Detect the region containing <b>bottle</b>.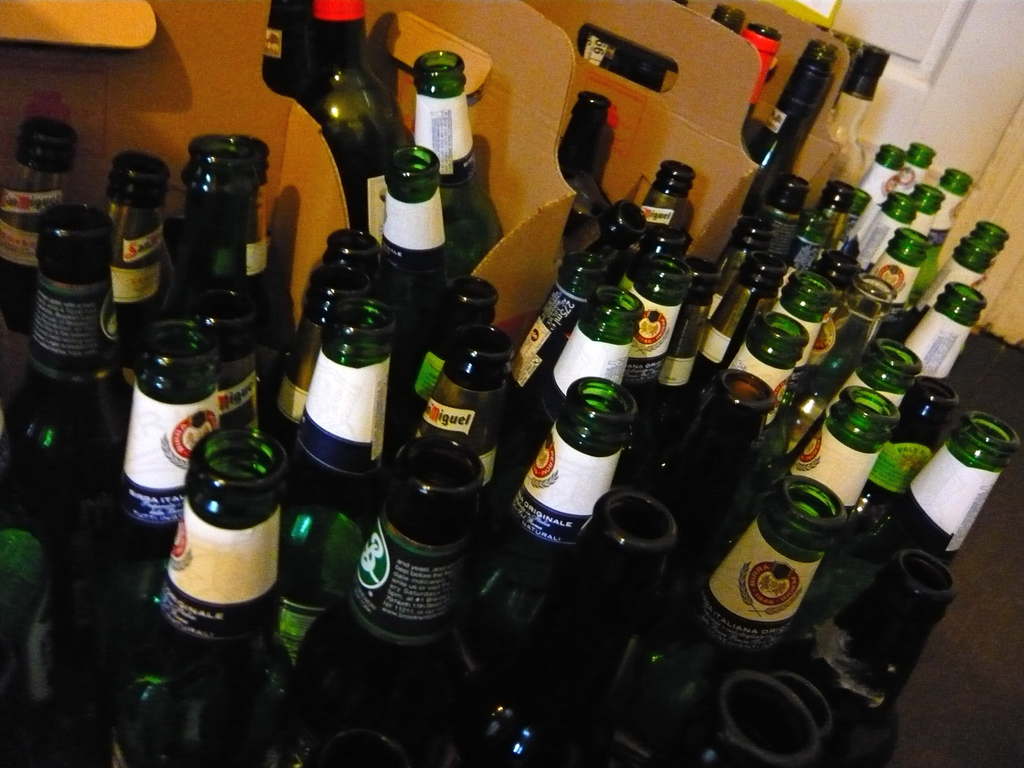
[905,266,988,384].
